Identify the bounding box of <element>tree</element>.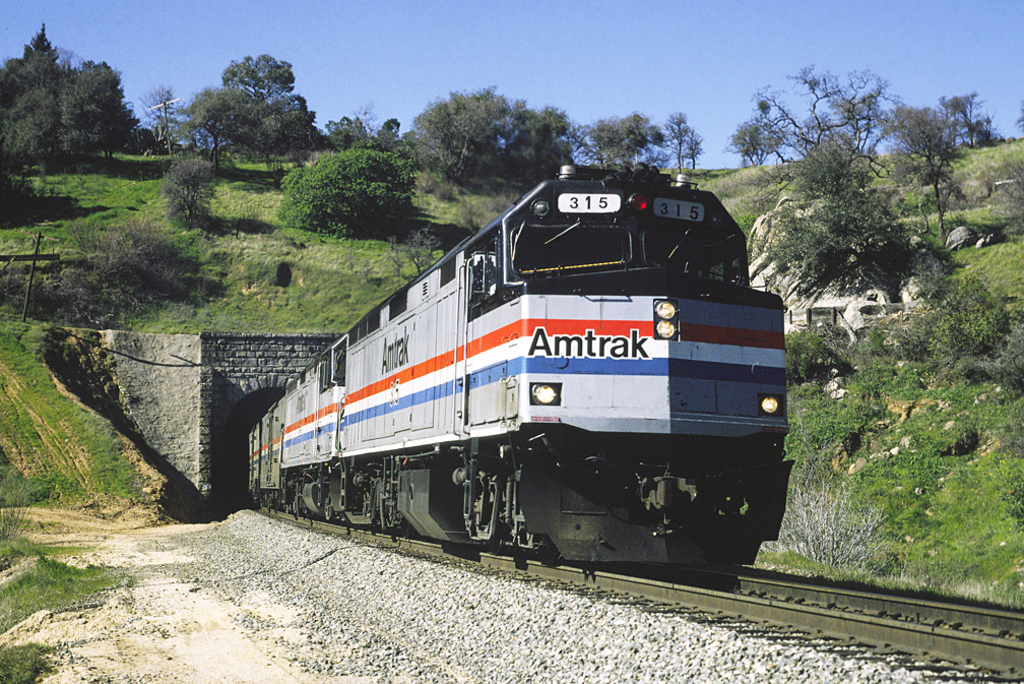
(left=947, top=85, right=1009, bottom=145).
